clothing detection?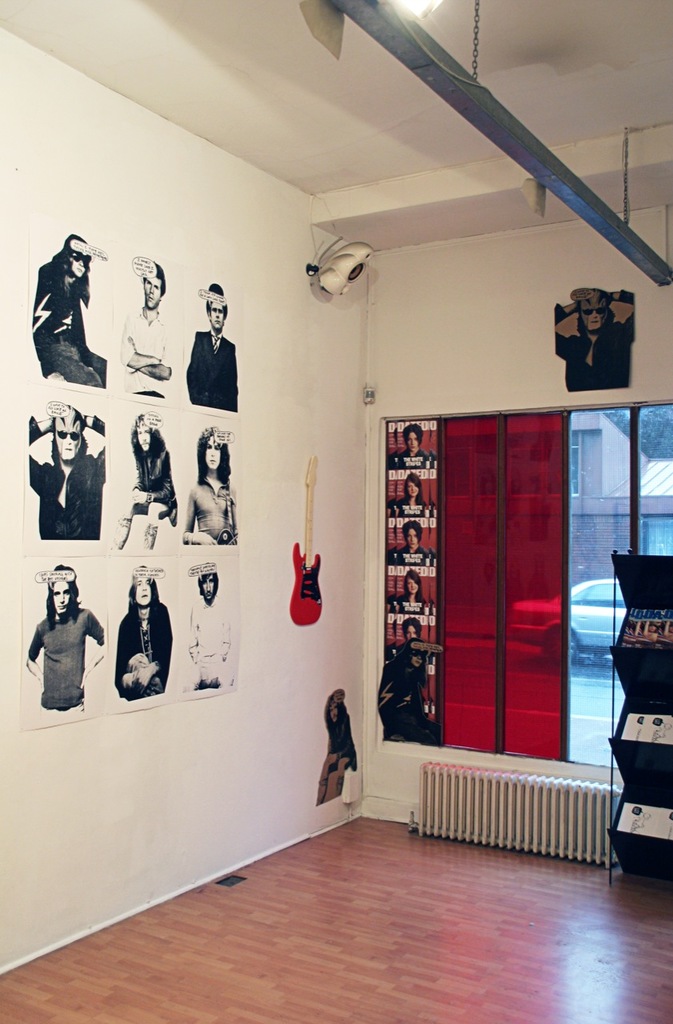
(19,218,107,381)
